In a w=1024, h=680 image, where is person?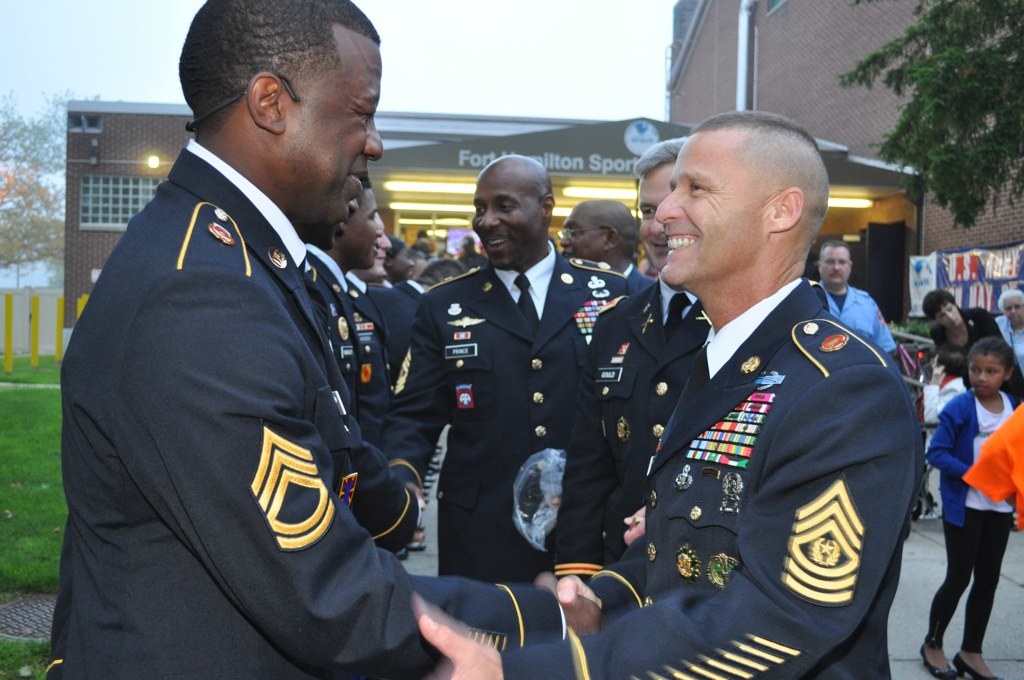
[left=926, top=285, right=1019, bottom=404].
